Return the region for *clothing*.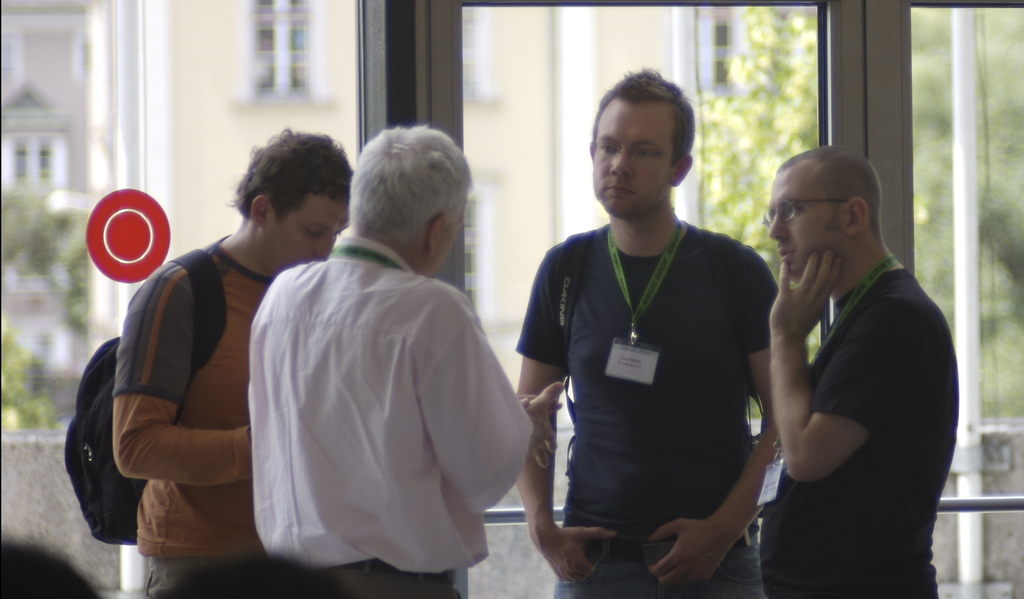
bbox=[240, 195, 520, 591].
